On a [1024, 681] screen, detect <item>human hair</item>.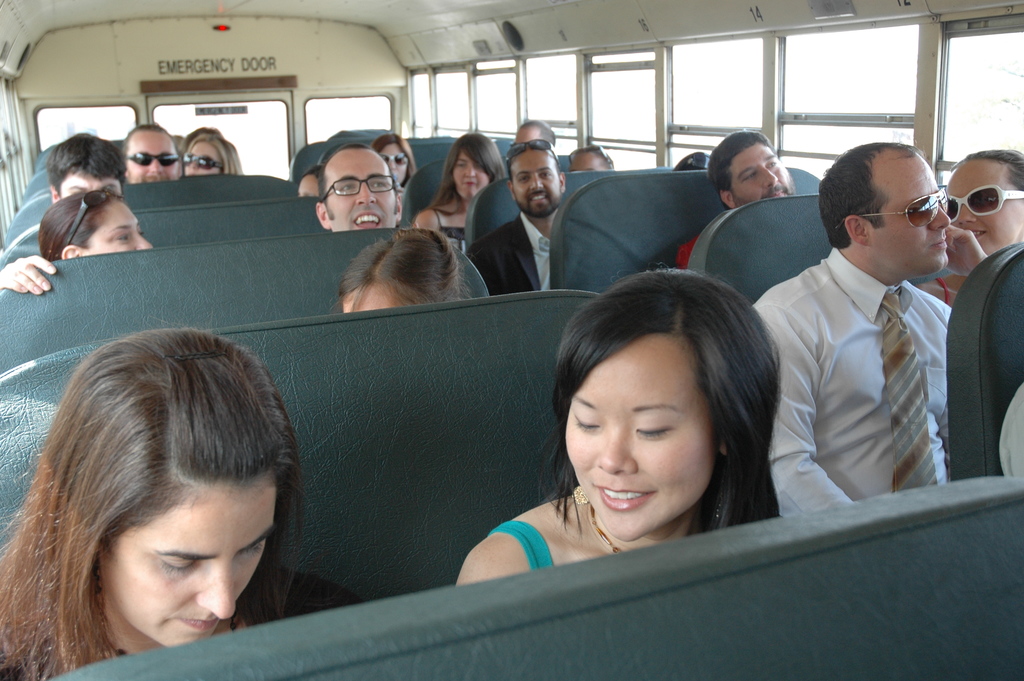
bbox=(433, 136, 510, 213).
